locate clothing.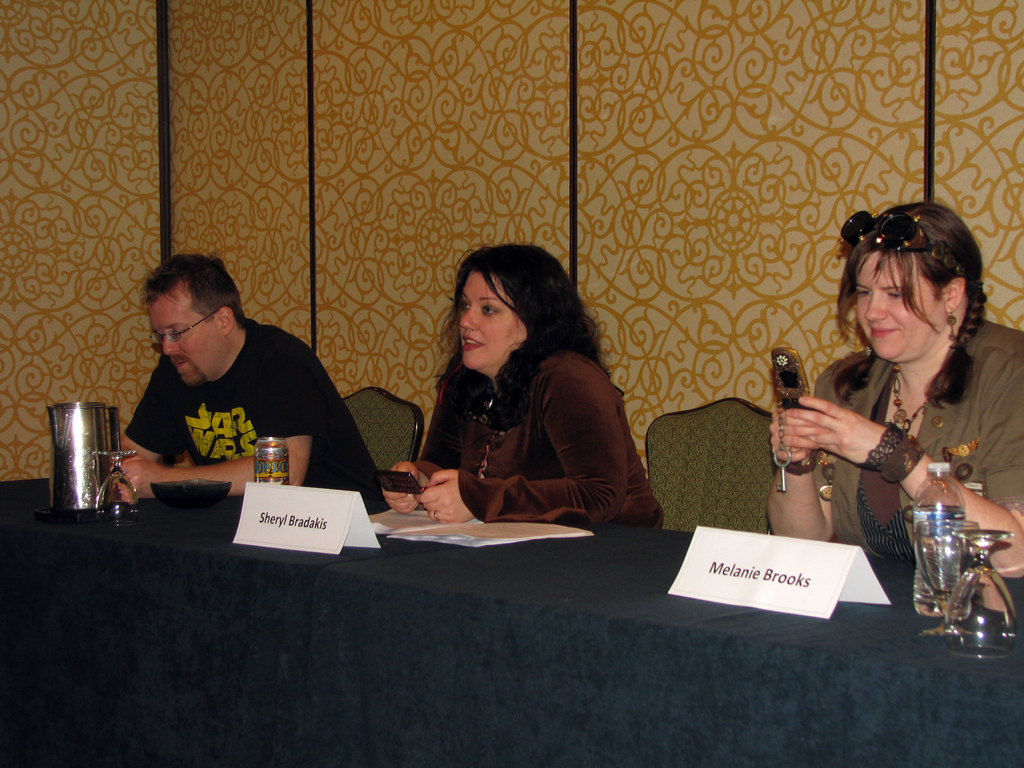
Bounding box: [x1=827, y1=323, x2=1023, y2=548].
